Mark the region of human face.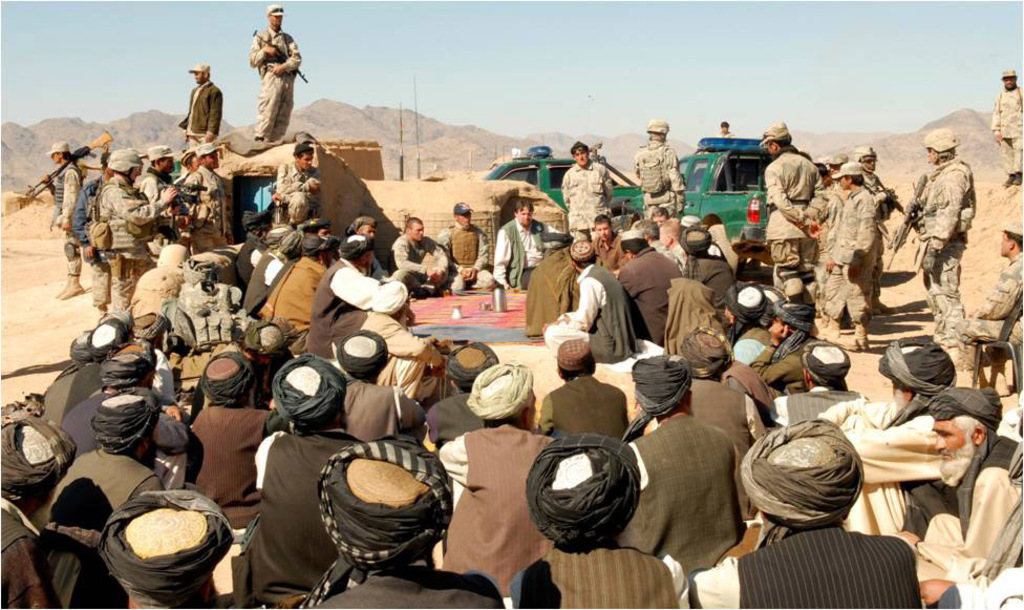
Region: pyautogui.locateOnScreen(155, 155, 172, 170).
